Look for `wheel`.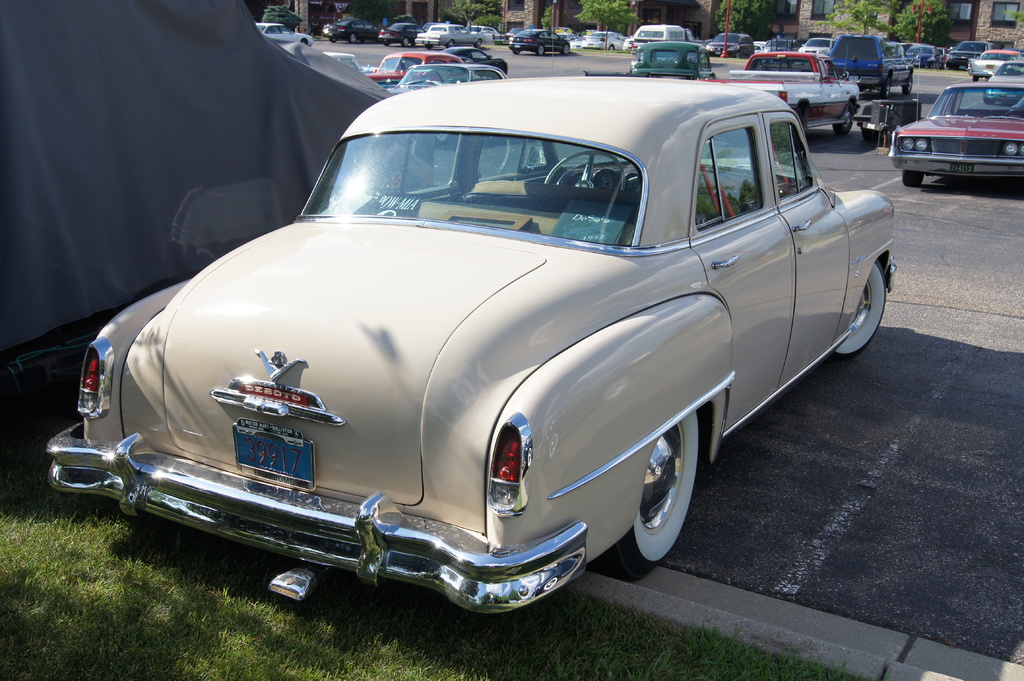
Found: 561, 45, 570, 55.
